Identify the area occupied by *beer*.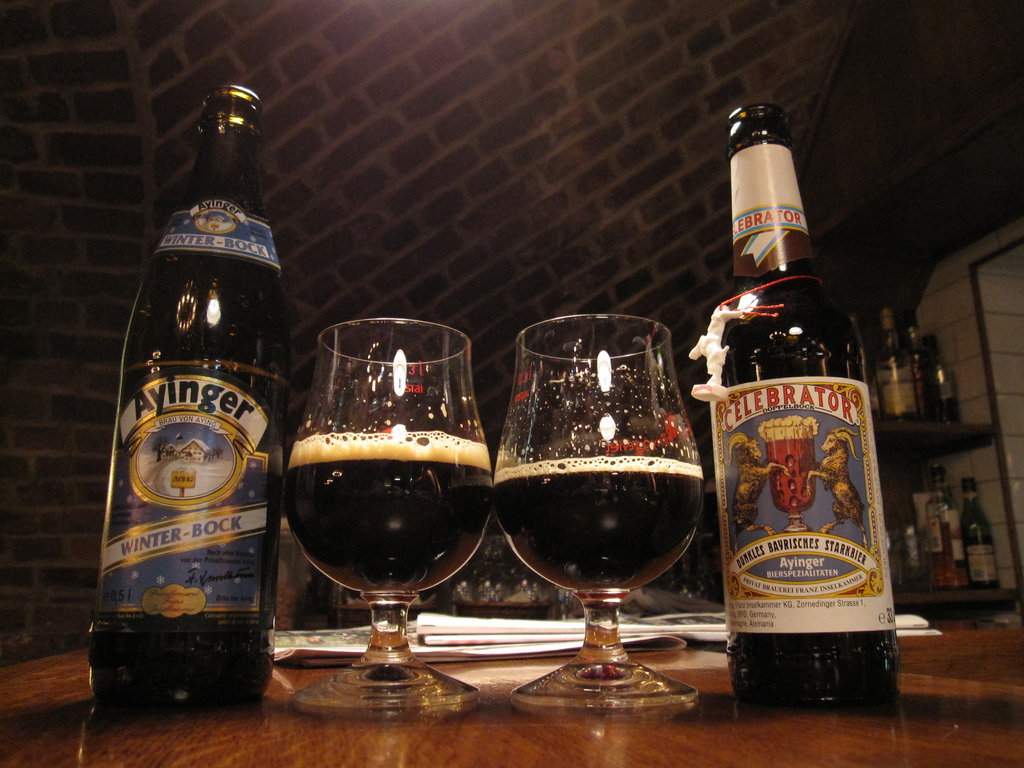
Area: <box>268,431,498,605</box>.
